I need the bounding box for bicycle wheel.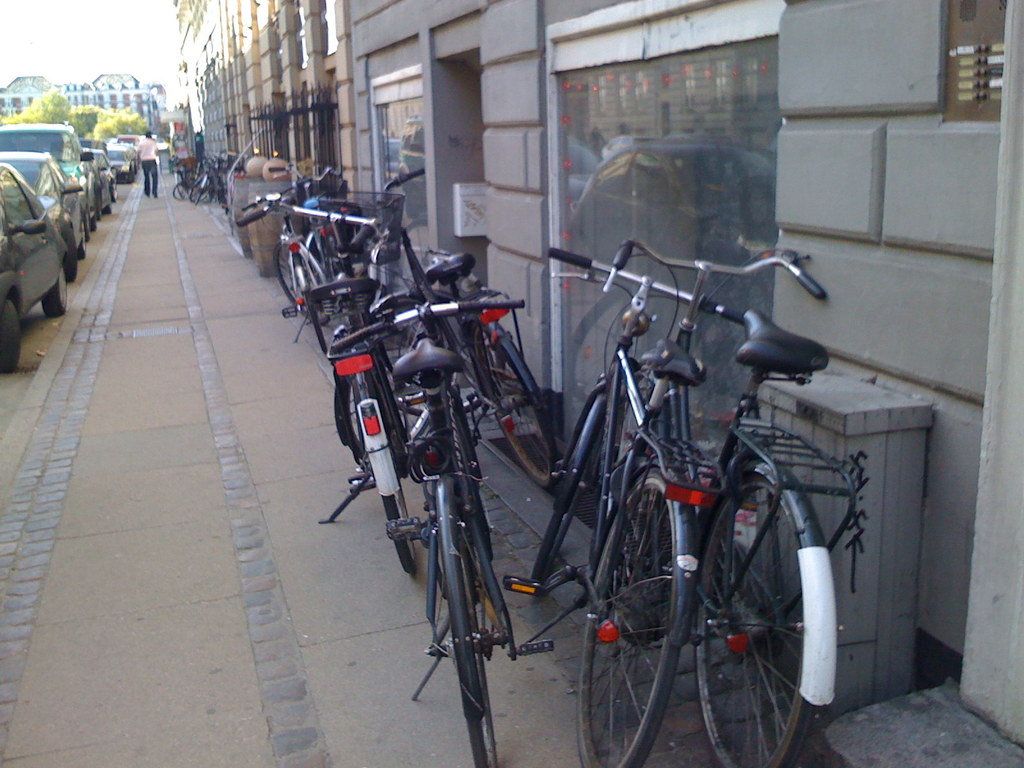
Here it is: x1=685 y1=473 x2=835 y2=756.
